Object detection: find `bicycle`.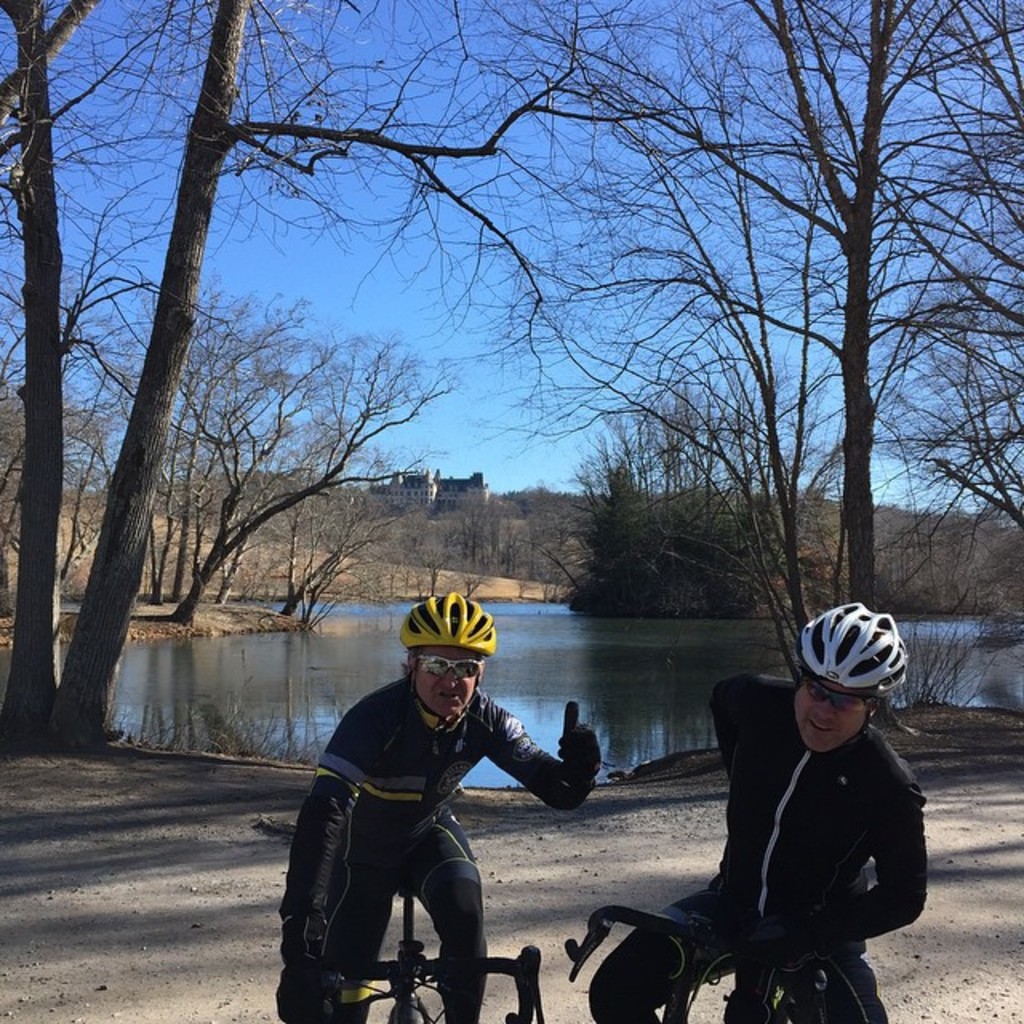
(568, 899, 832, 1022).
